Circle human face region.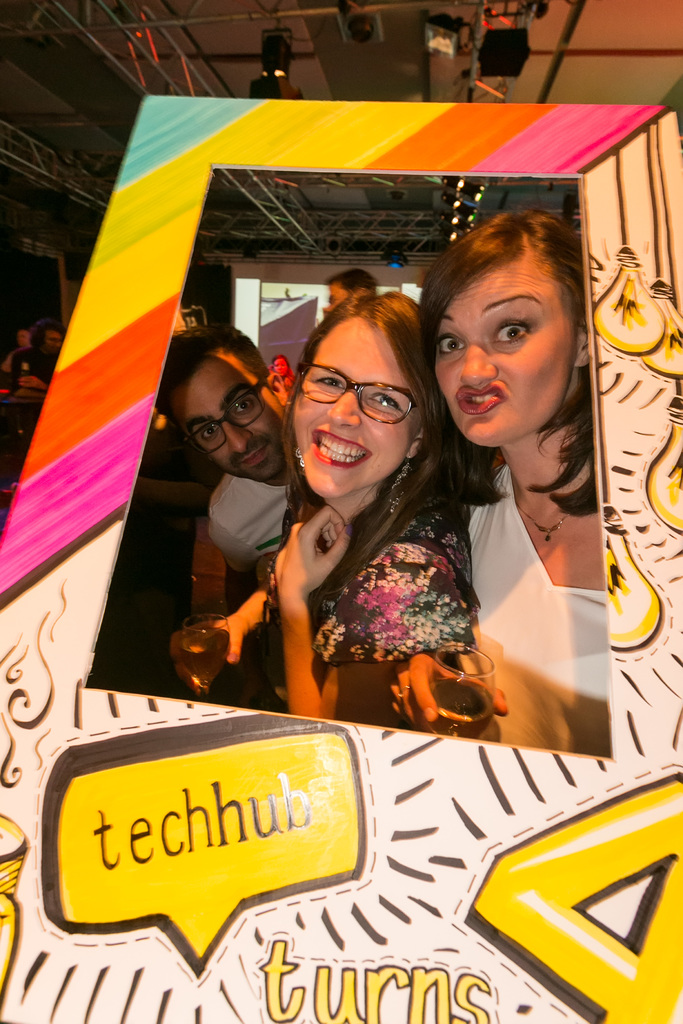
Region: 434, 245, 576, 444.
